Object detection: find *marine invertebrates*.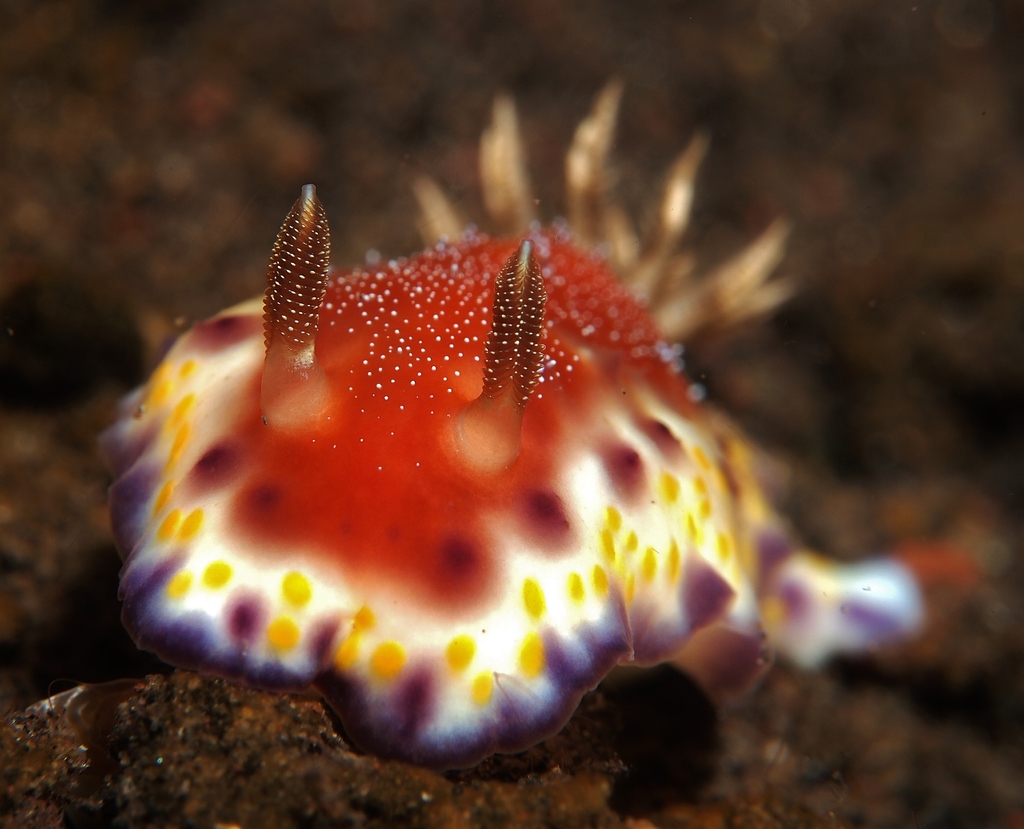
bbox=(95, 78, 998, 771).
